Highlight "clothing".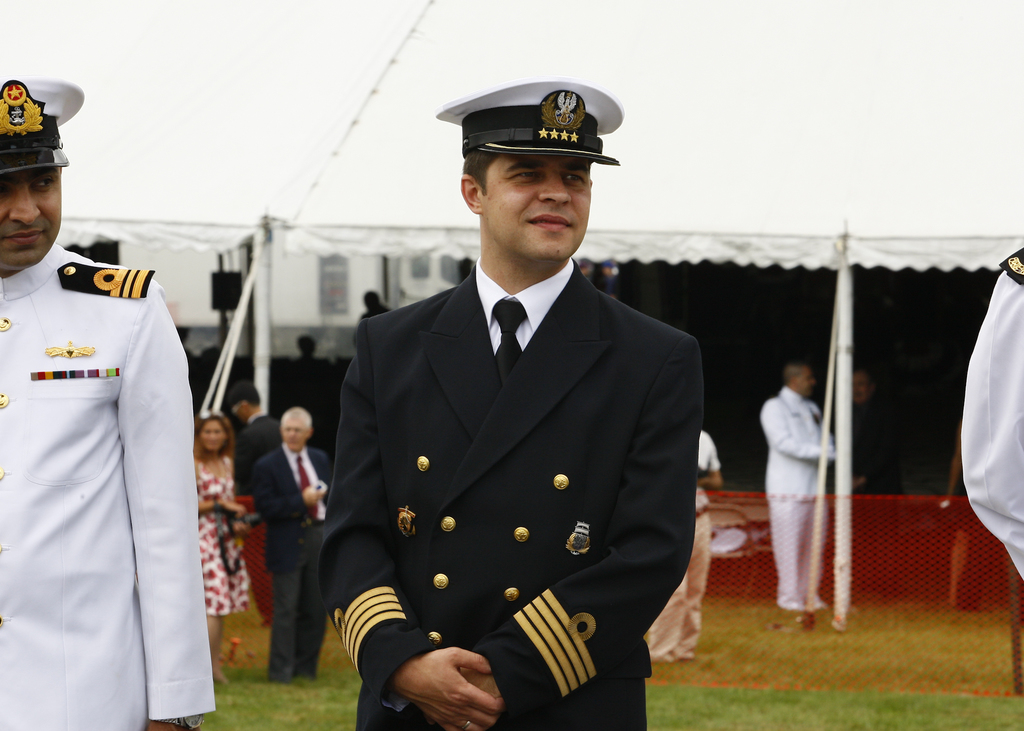
Highlighted region: 321 257 708 730.
